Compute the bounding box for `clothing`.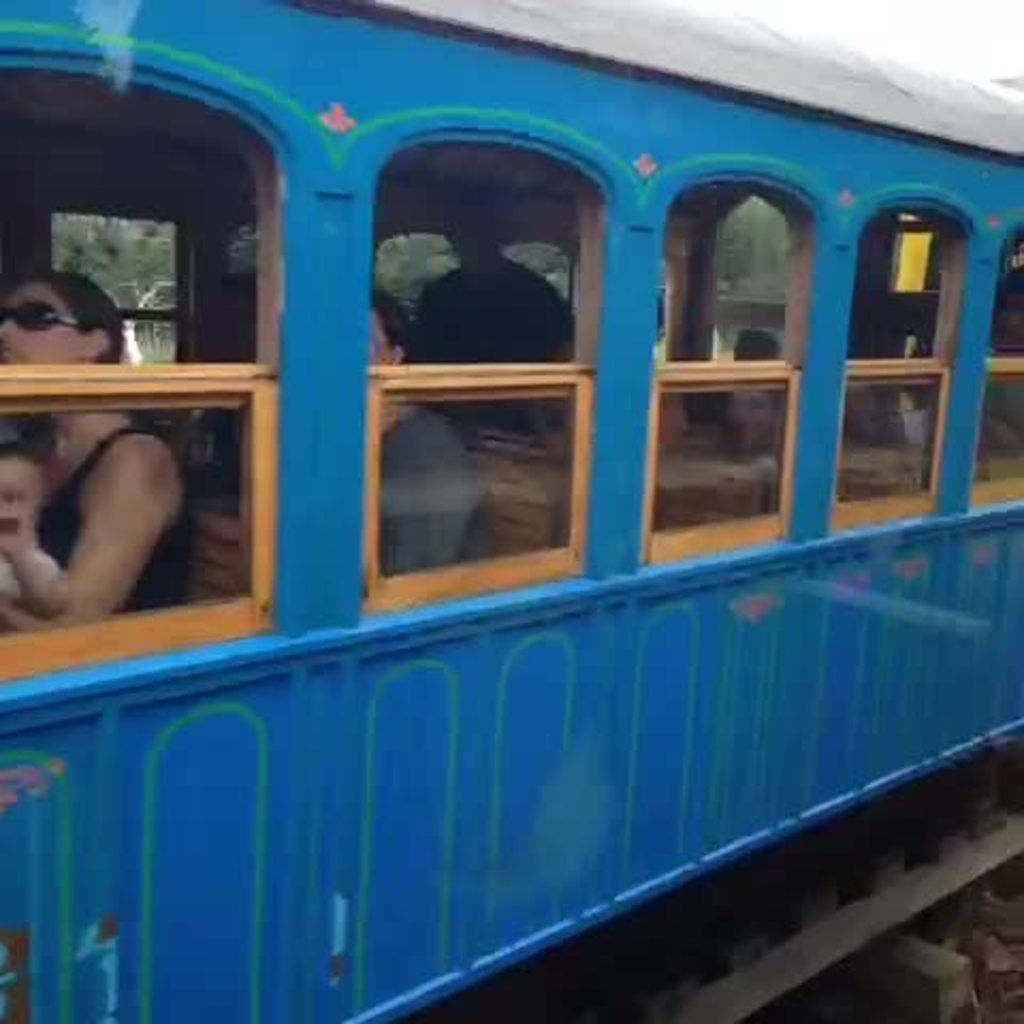
BBox(378, 401, 480, 574).
